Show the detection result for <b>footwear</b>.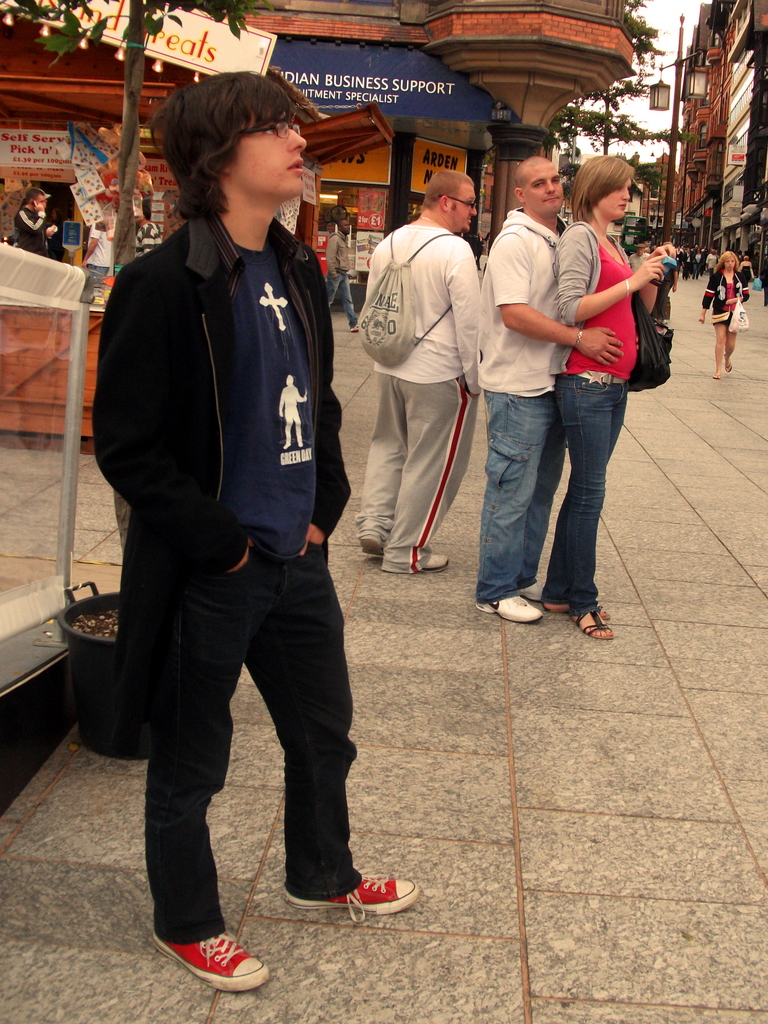
(417,551,452,573).
